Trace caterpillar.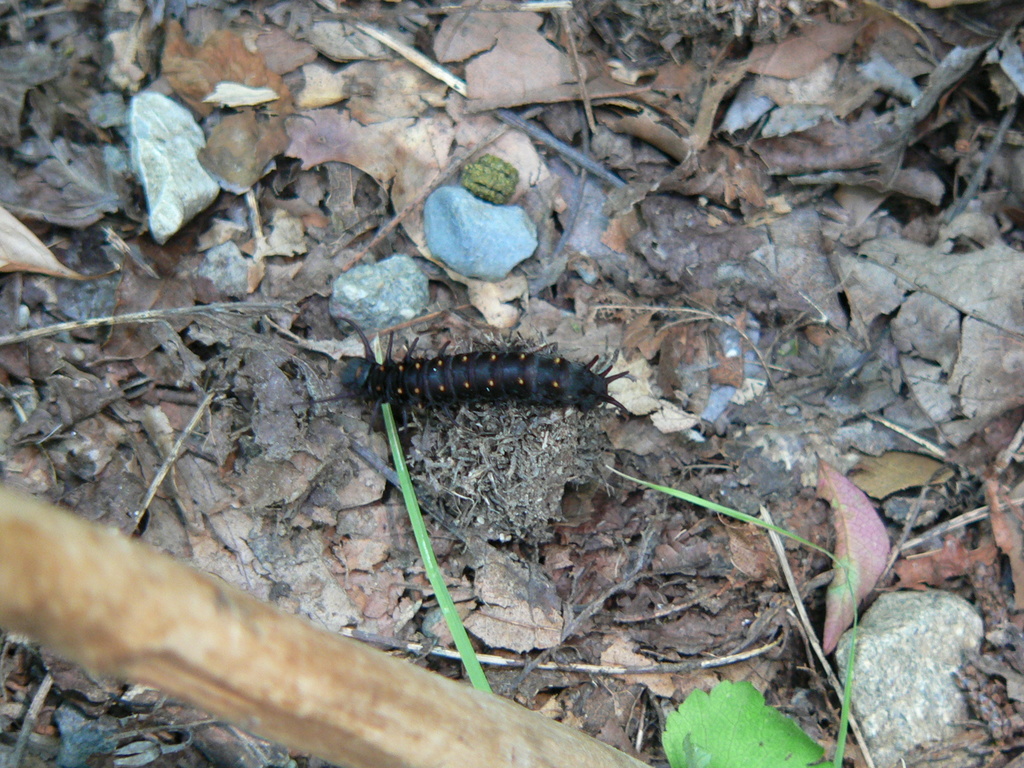
Traced to region(335, 324, 632, 436).
